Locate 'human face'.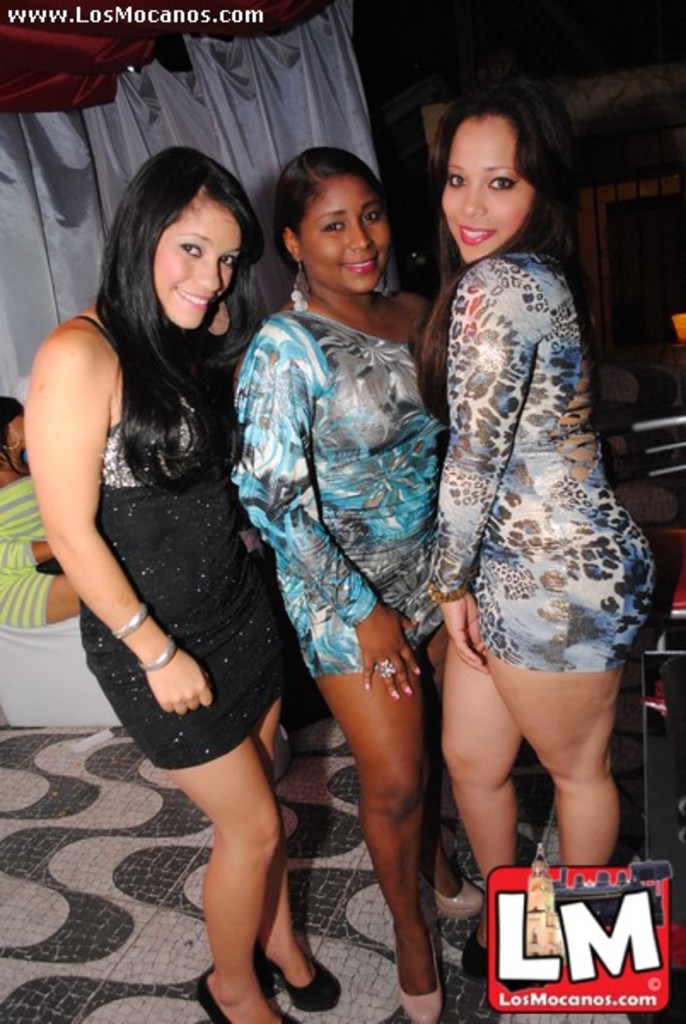
Bounding box: [155,201,242,336].
